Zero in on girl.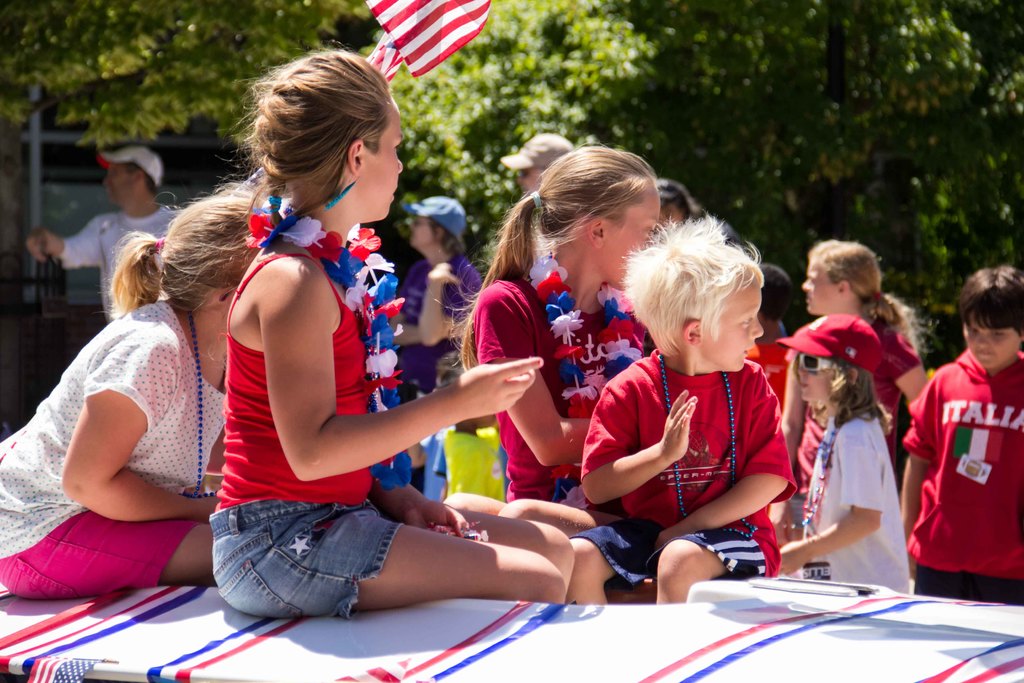
Zeroed in: (left=0, top=182, right=243, bottom=602).
